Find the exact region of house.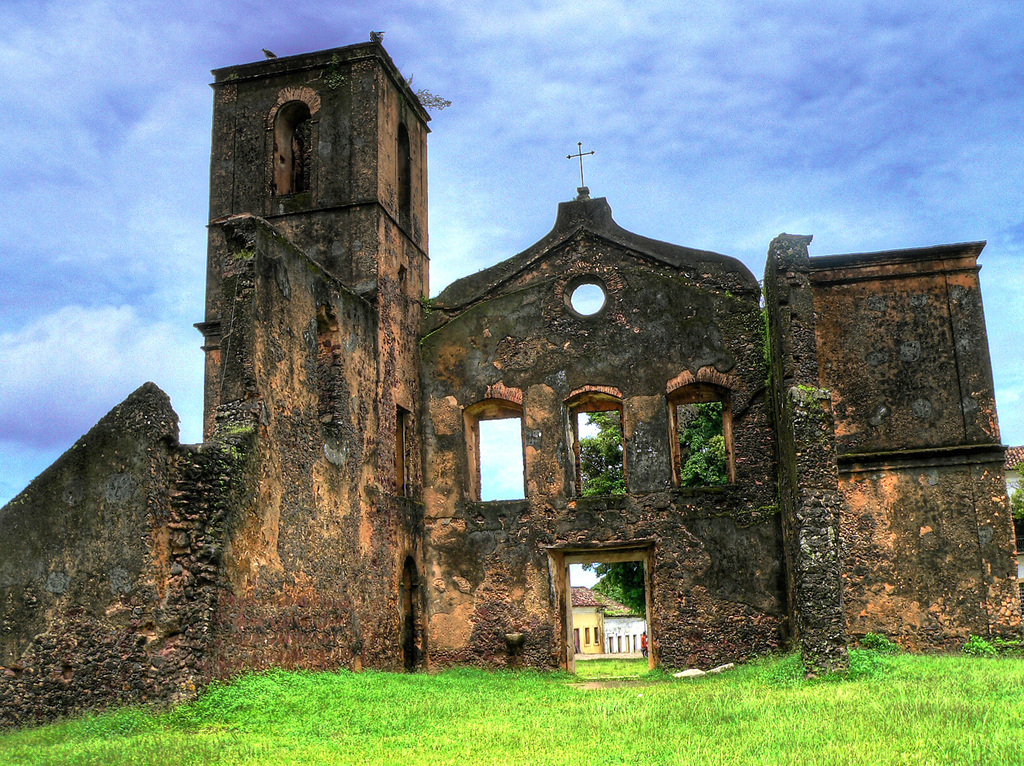
Exact region: detection(568, 585, 650, 660).
